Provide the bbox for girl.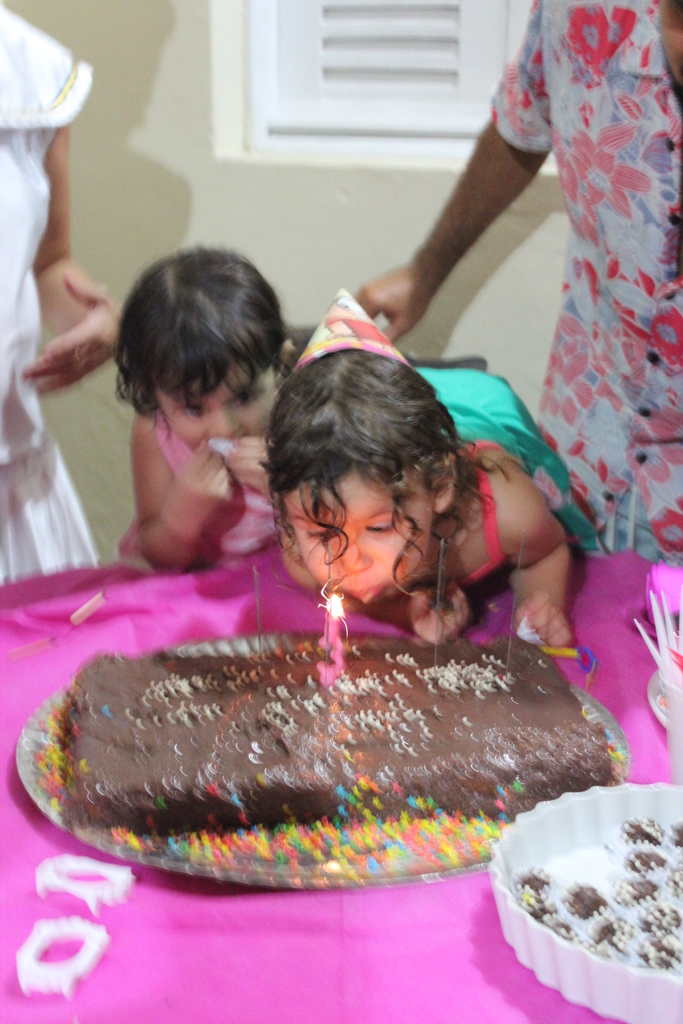
select_region(117, 244, 286, 573).
